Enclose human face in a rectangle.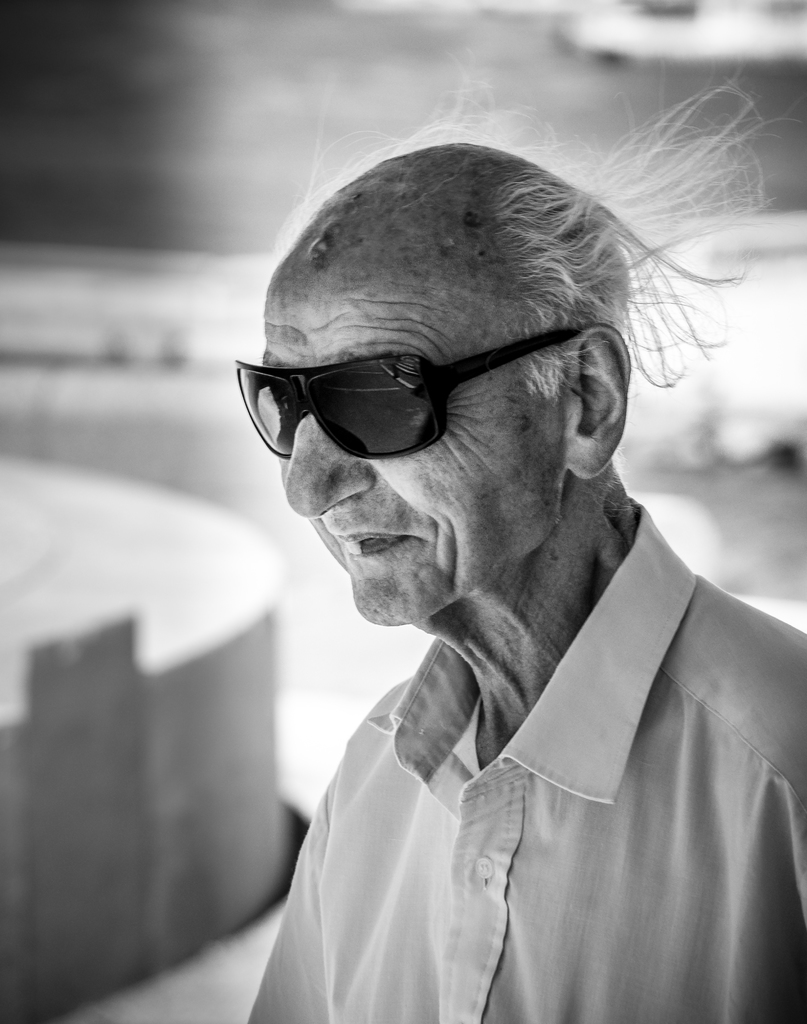
<bbox>283, 243, 570, 643</bbox>.
